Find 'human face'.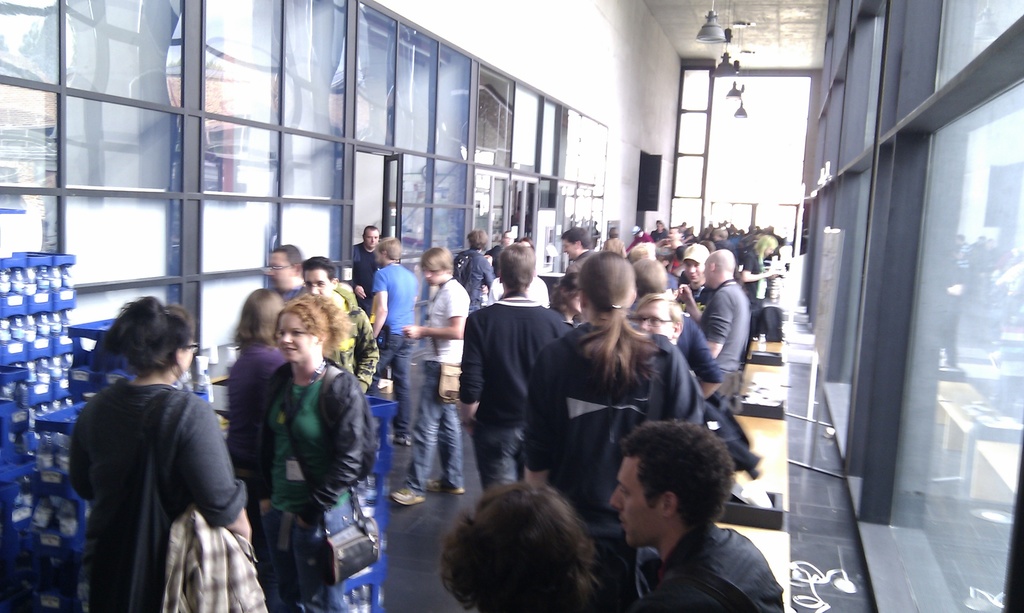
x1=684 y1=259 x2=701 y2=274.
